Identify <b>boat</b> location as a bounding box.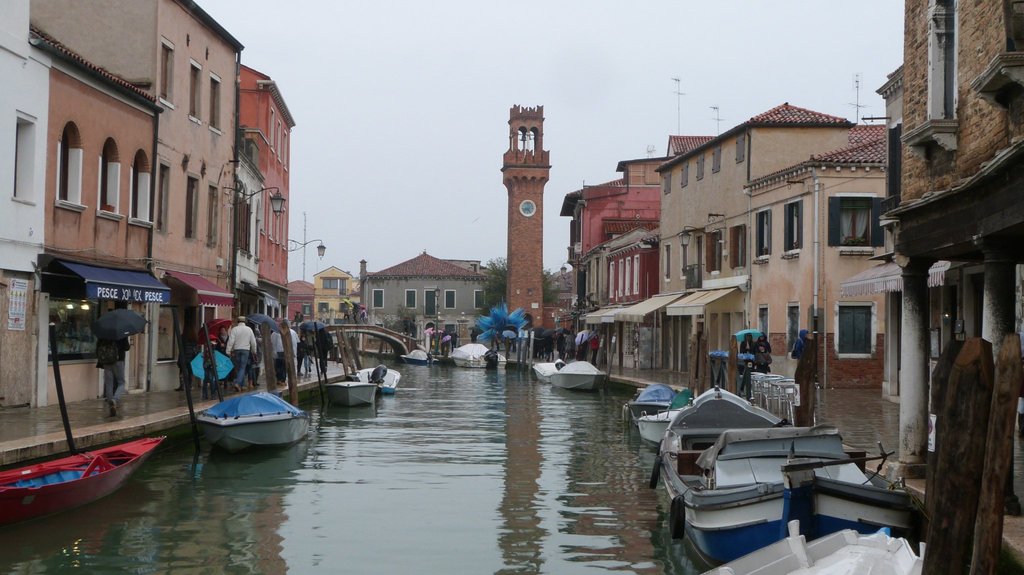
[x1=700, y1=524, x2=926, y2=574].
